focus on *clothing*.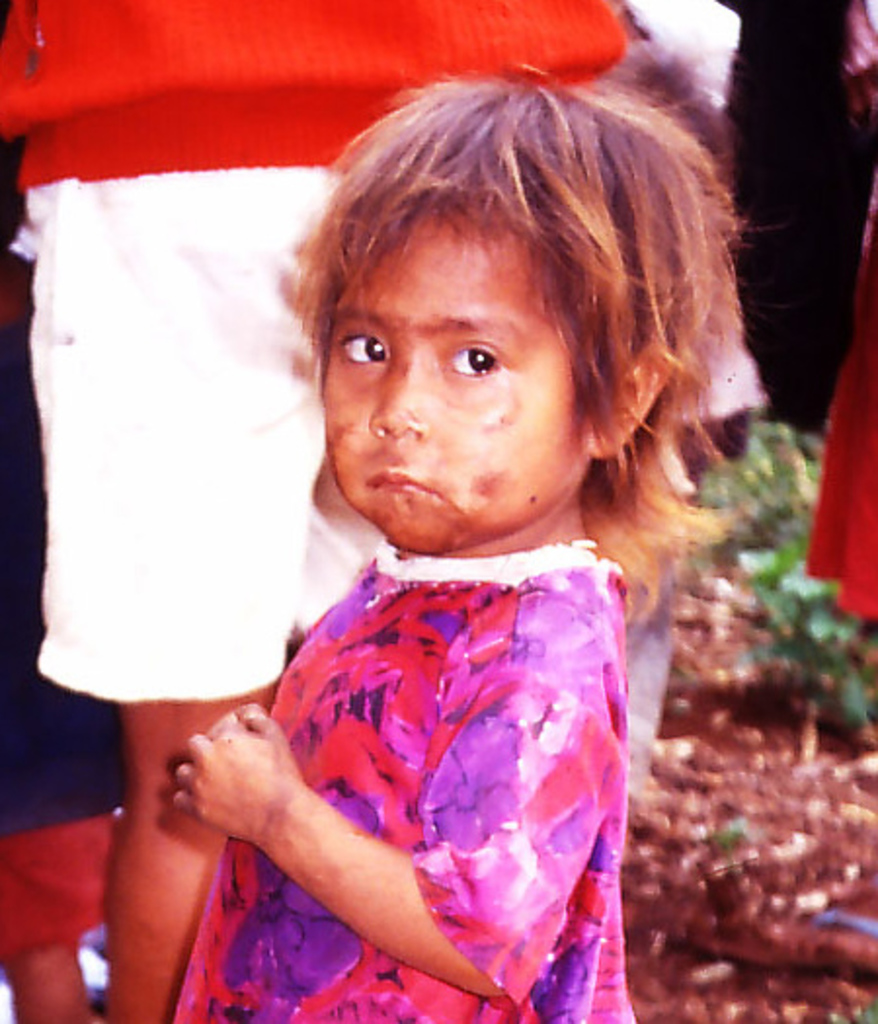
Focused at pyautogui.locateOnScreen(160, 534, 630, 1022).
